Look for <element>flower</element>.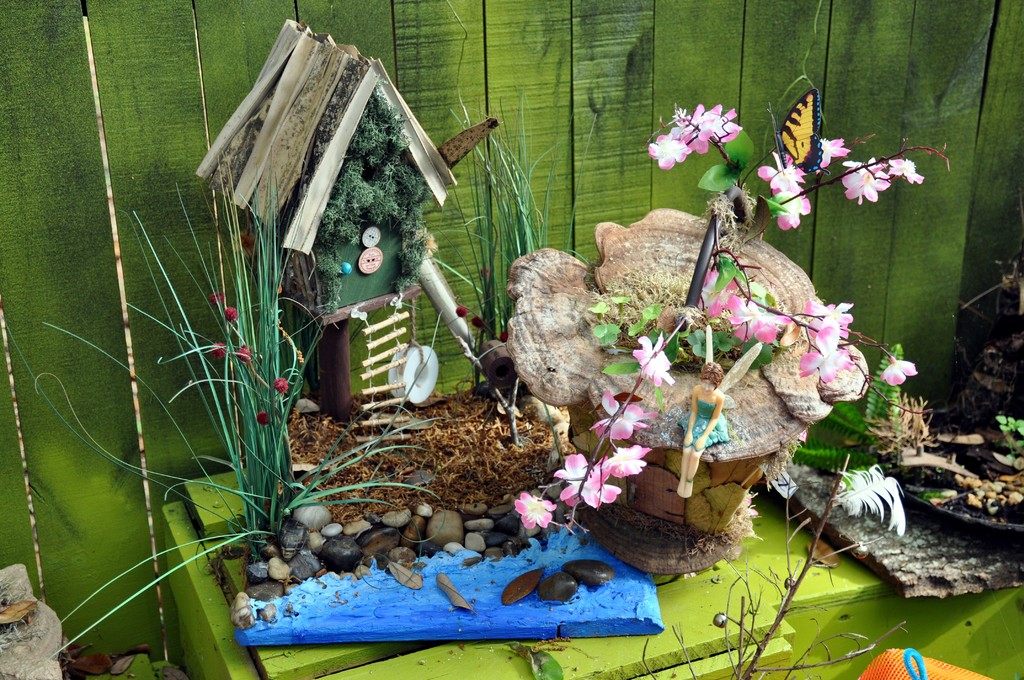
Found: crop(211, 342, 228, 360).
